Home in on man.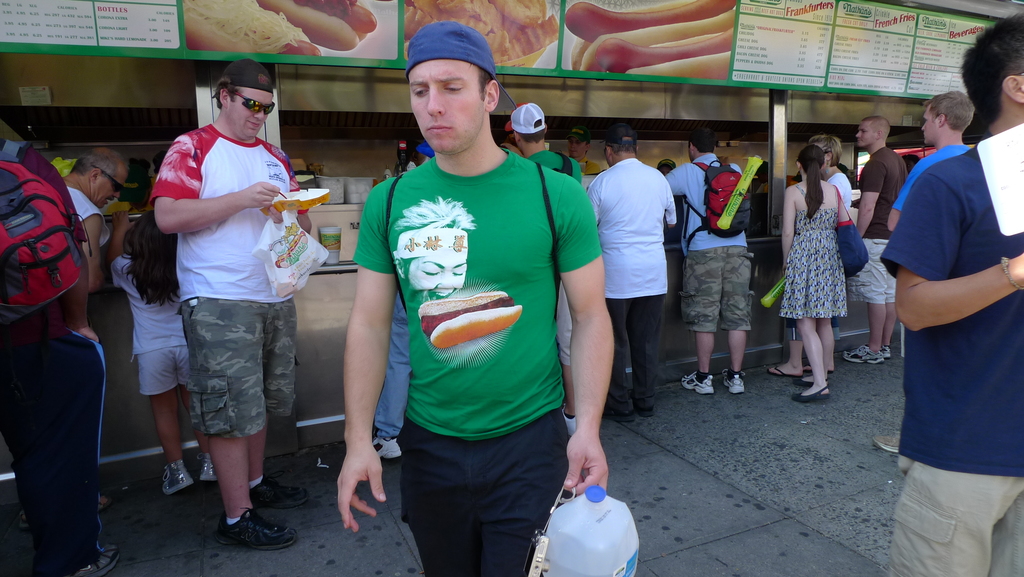
Homed in at bbox=(504, 97, 586, 430).
